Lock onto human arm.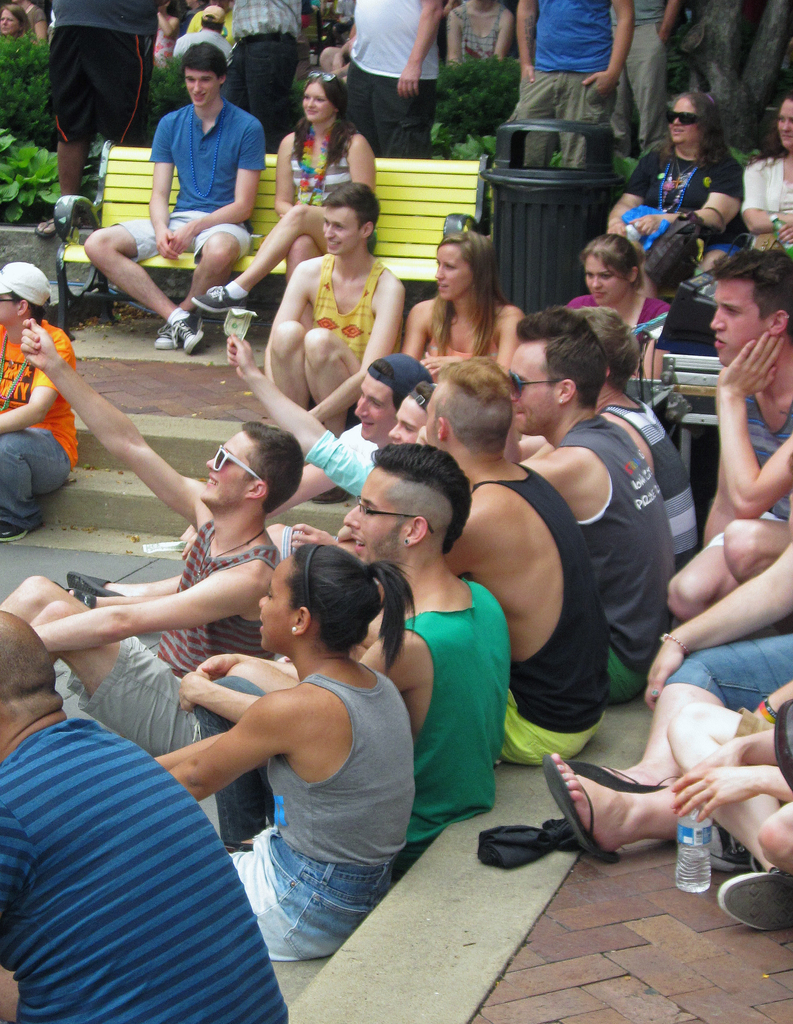
Locked: 691/145/753/234.
